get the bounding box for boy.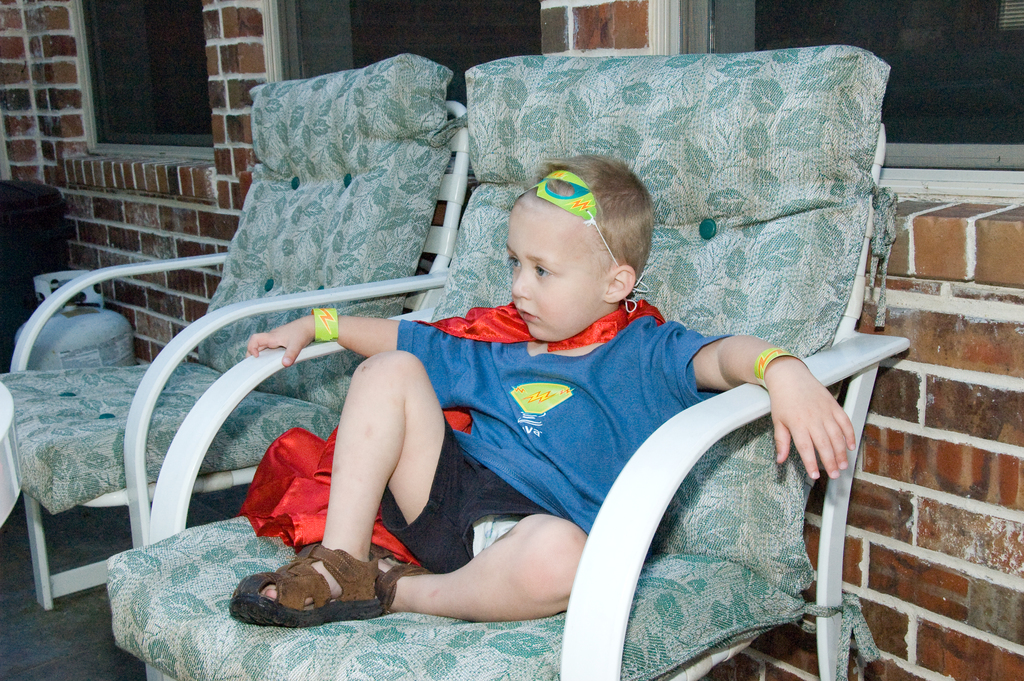
region(140, 163, 849, 637).
